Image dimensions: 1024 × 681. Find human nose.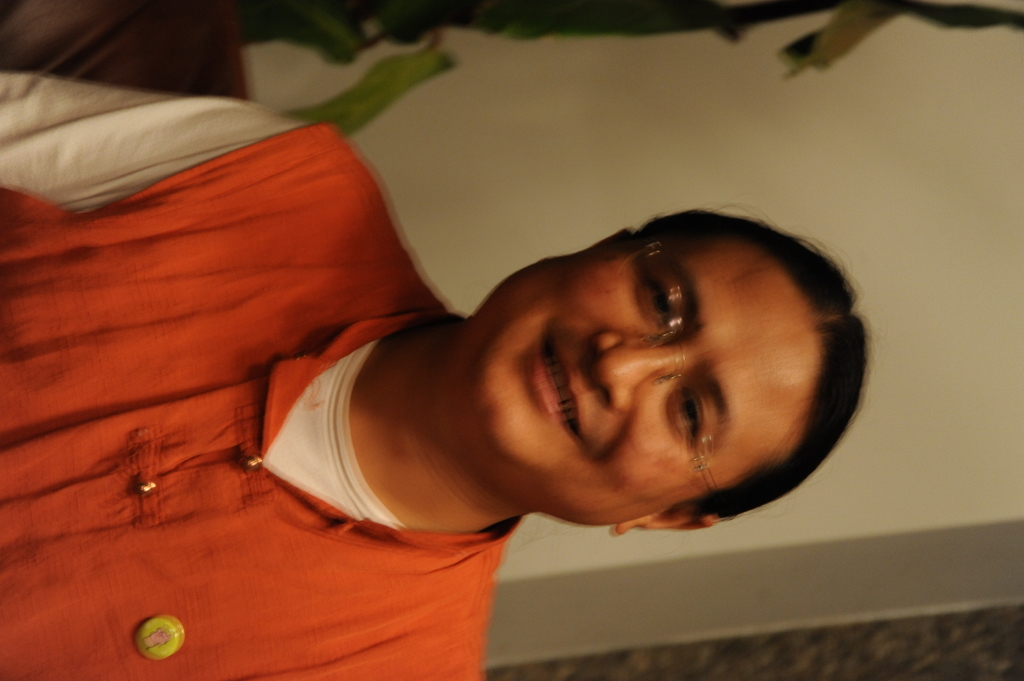
left=595, top=332, right=678, bottom=412.
